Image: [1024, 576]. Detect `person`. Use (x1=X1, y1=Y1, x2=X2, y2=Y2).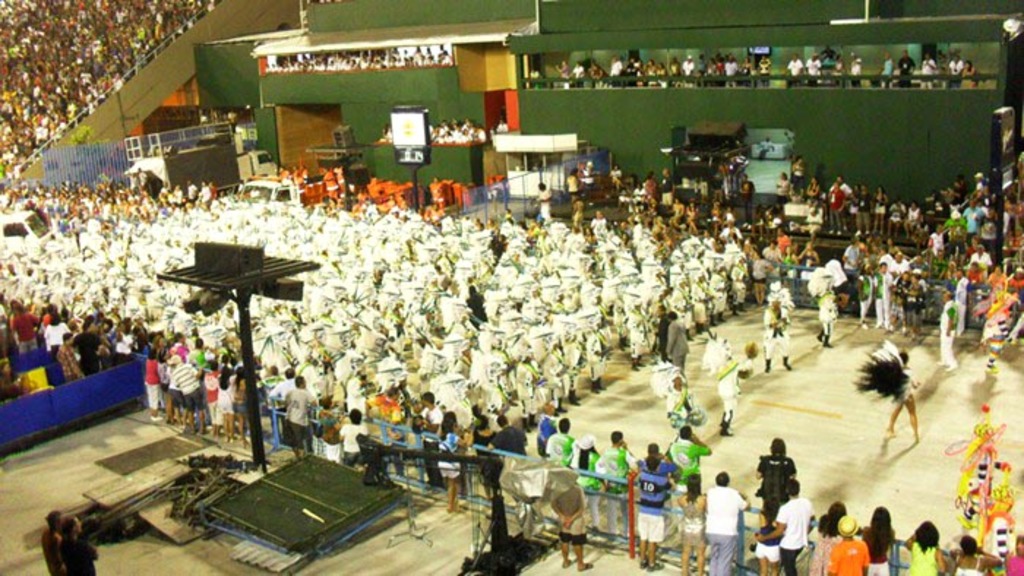
(x1=625, y1=424, x2=688, y2=561).
